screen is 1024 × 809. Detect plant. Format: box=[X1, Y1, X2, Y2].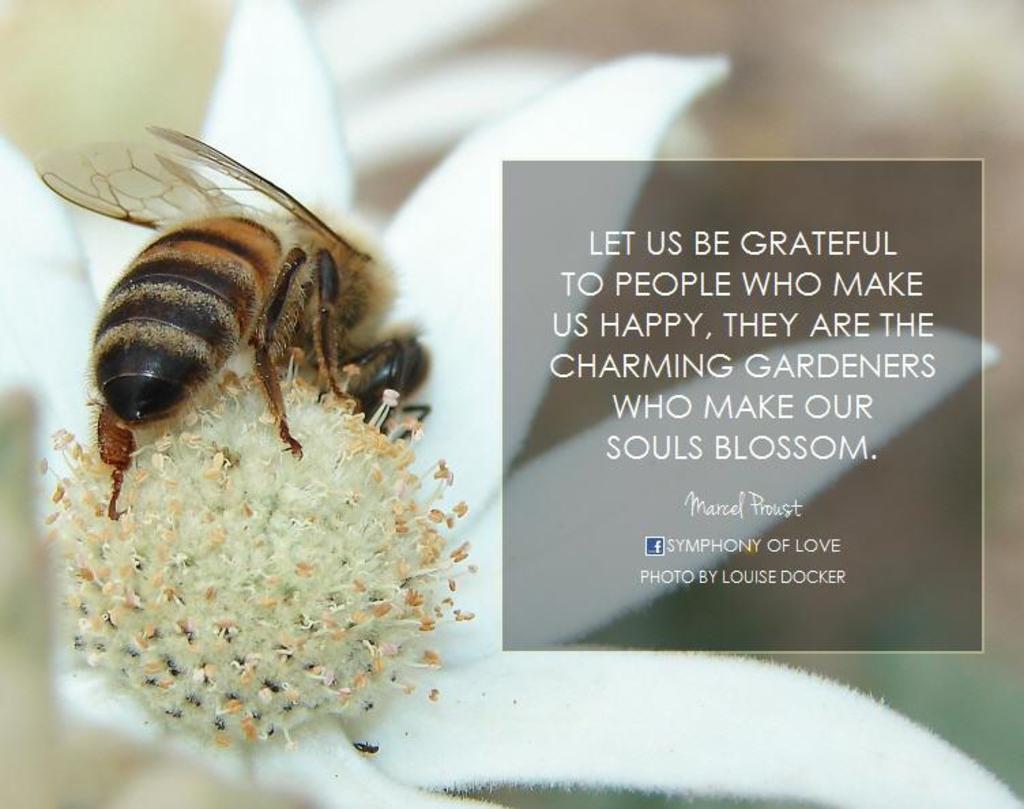
box=[0, 0, 1023, 804].
